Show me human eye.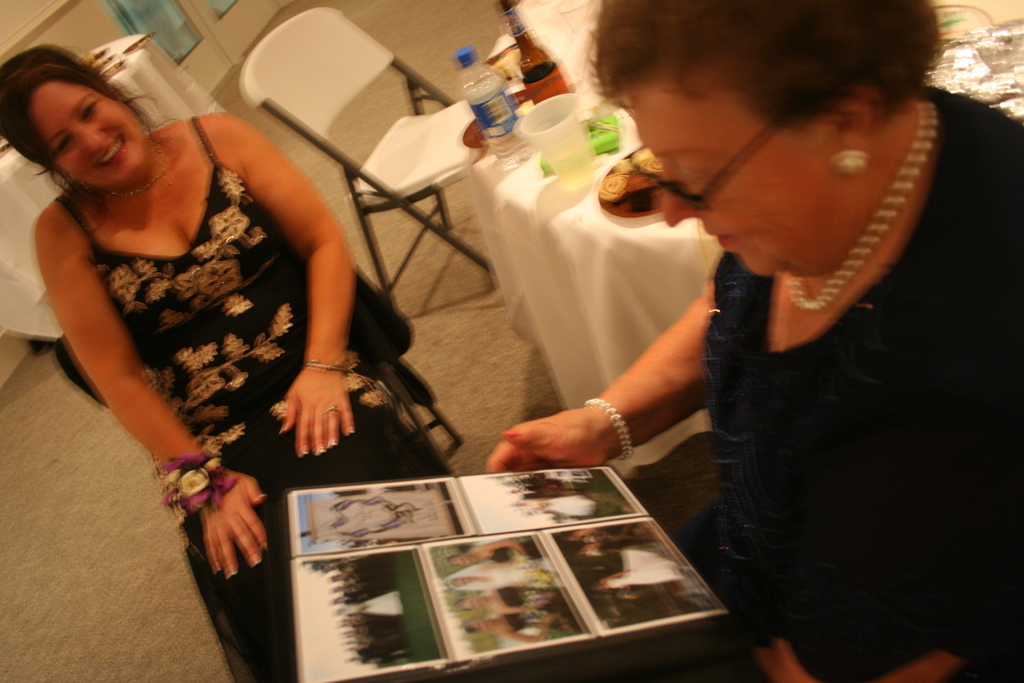
human eye is here: 77, 94, 106, 122.
